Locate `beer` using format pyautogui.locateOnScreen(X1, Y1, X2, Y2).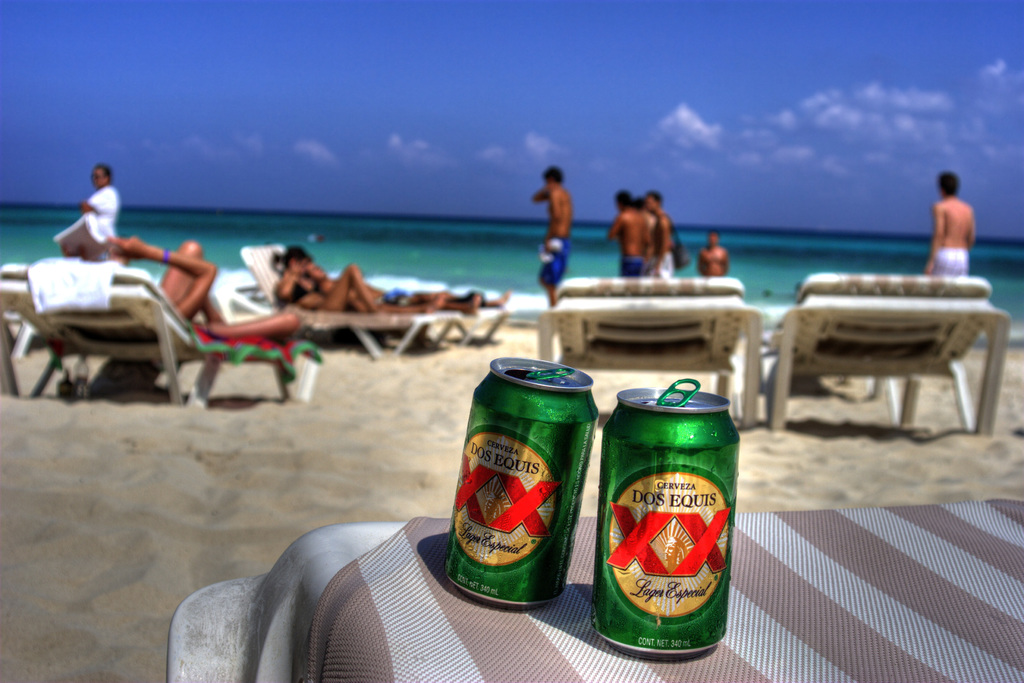
pyautogui.locateOnScreen(593, 379, 728, 661).
